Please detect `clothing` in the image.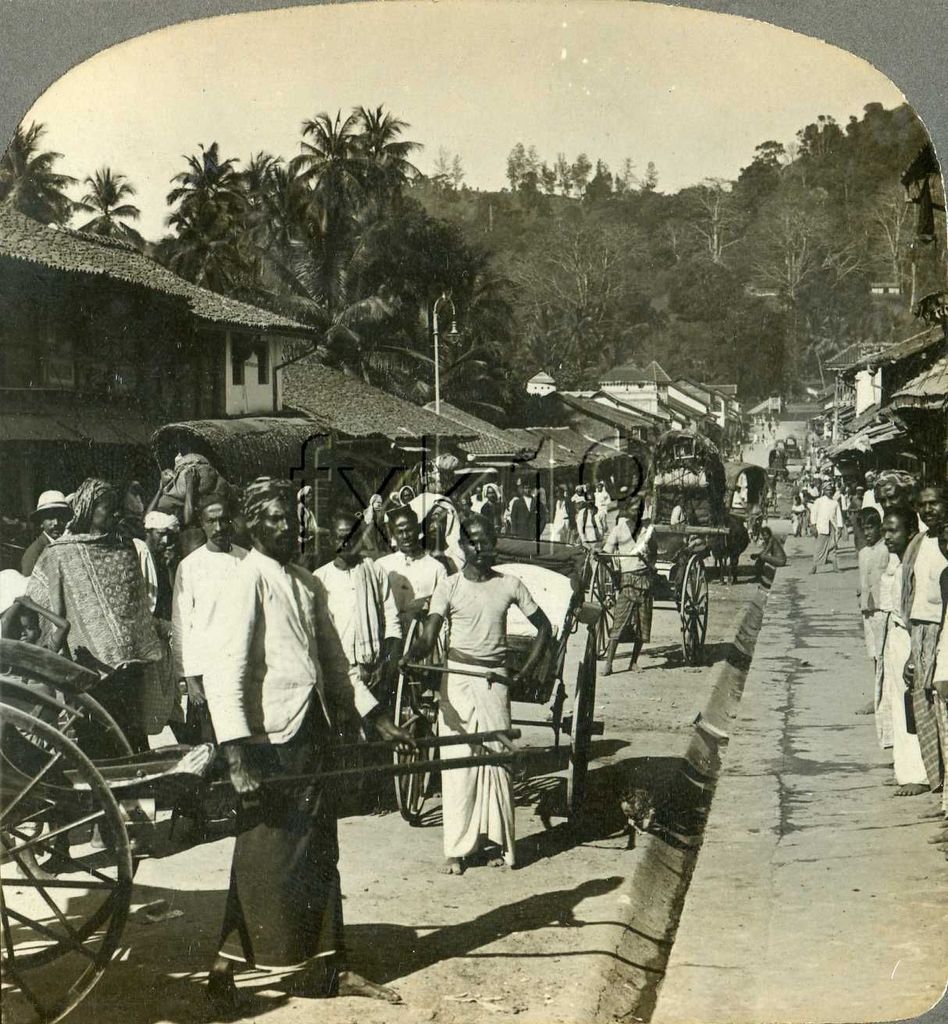
(left=26, top=532, right=160, bottom=755).
